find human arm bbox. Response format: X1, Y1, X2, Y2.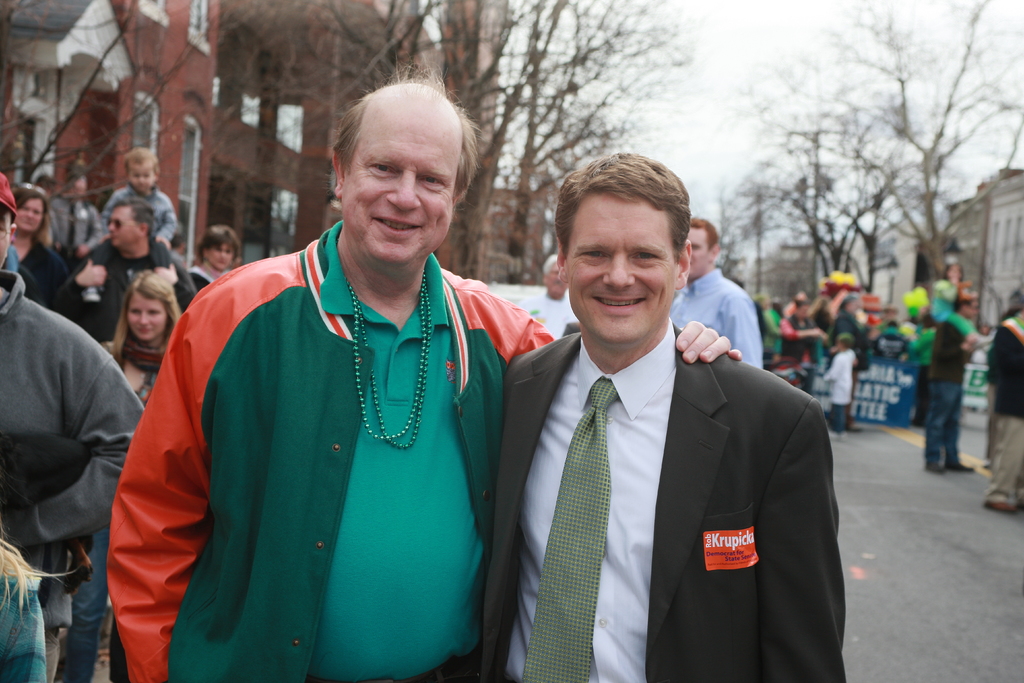
819, 353, 840, 382.
